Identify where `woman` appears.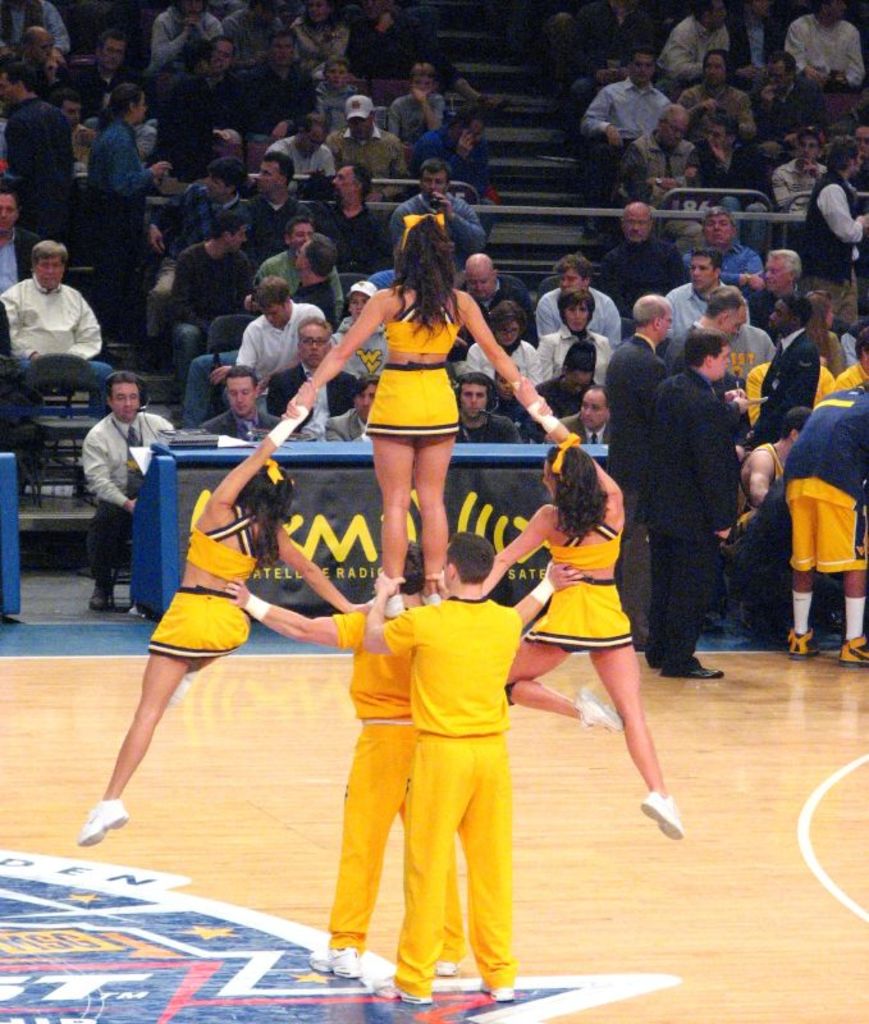
Appears at (306,209,521,598).
